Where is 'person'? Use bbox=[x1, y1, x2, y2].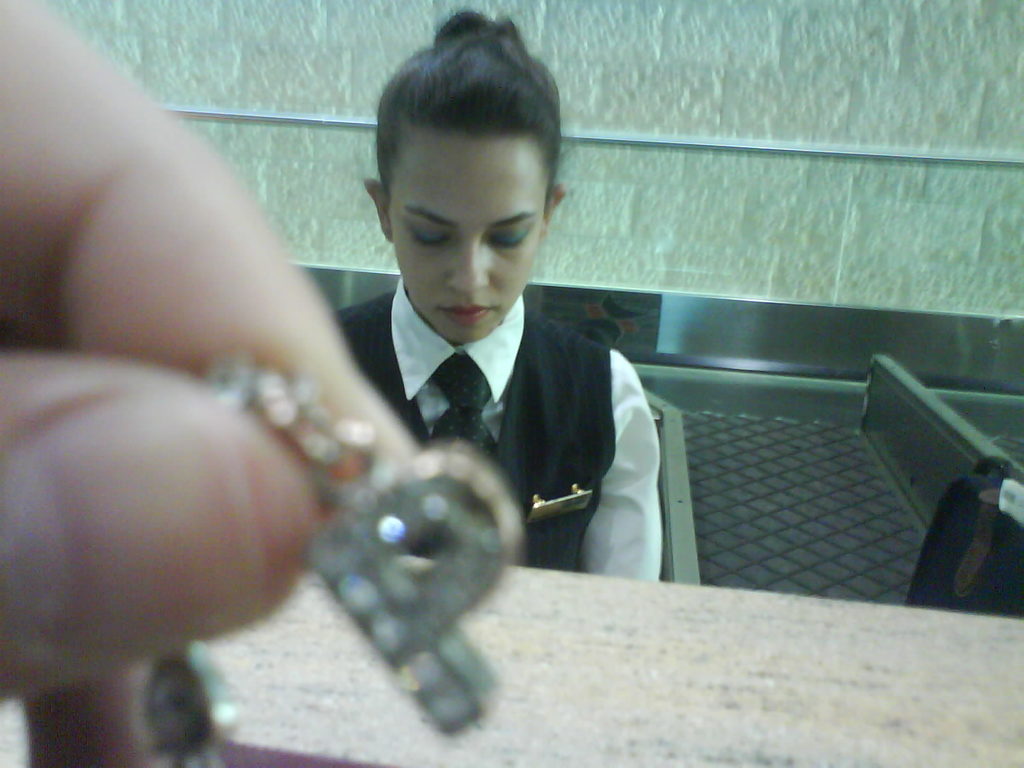
bbox=[320, 1, 643, 601].
